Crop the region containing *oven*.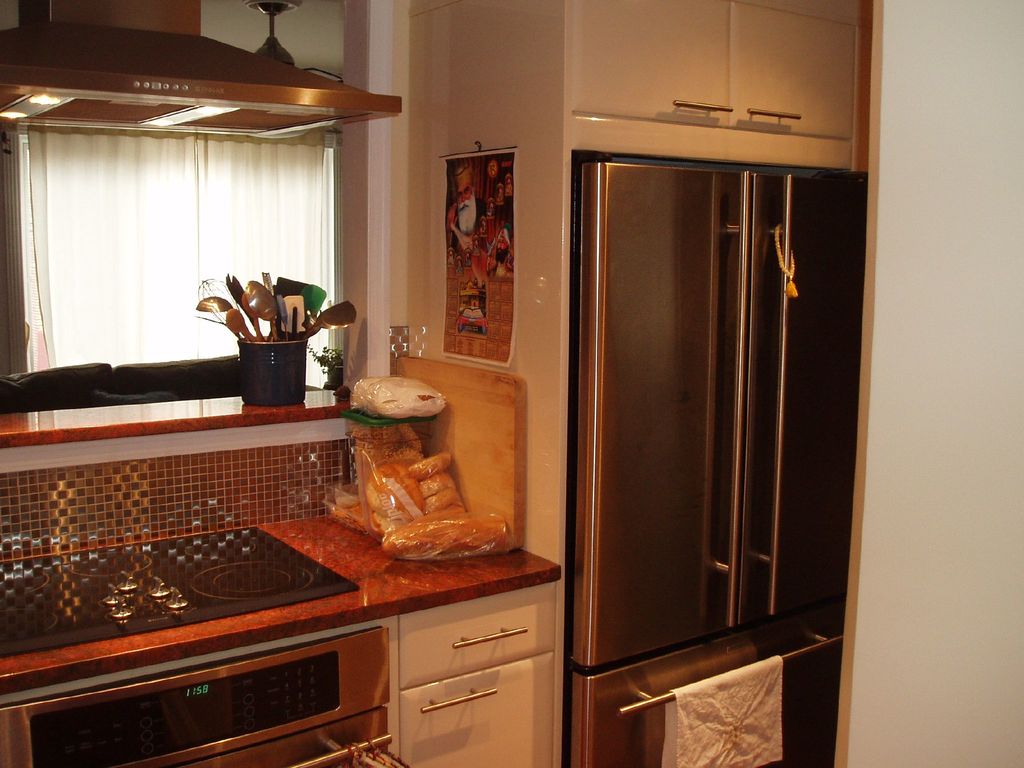
Crop region: bbox=[0, 623, 408, 767].
